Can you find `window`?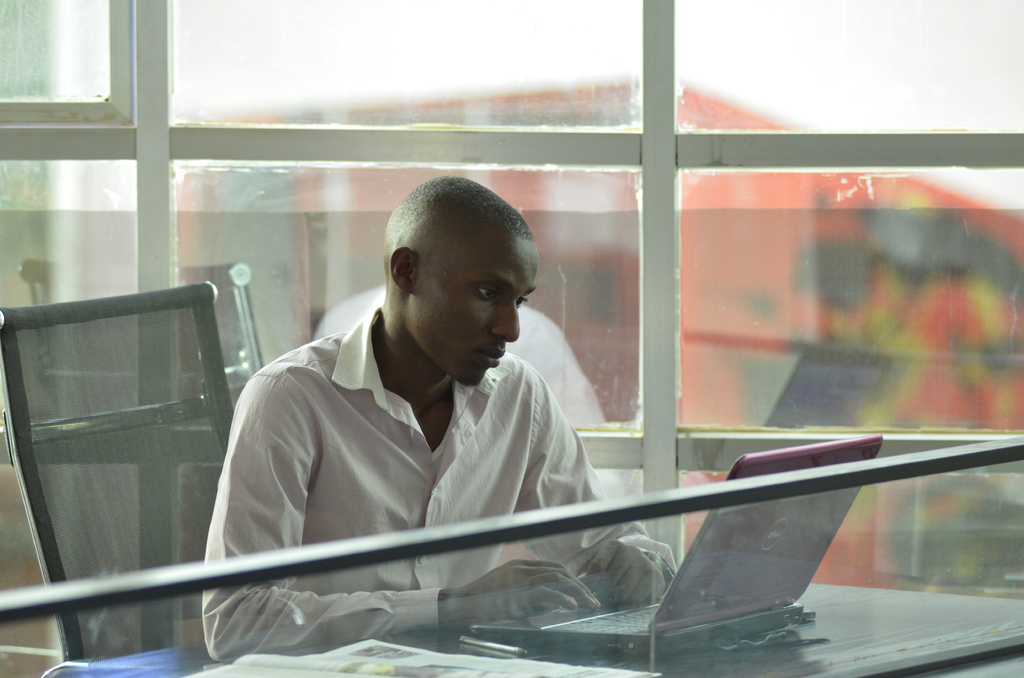
Yes, bounding box: (0, 0, 1023, 677).
